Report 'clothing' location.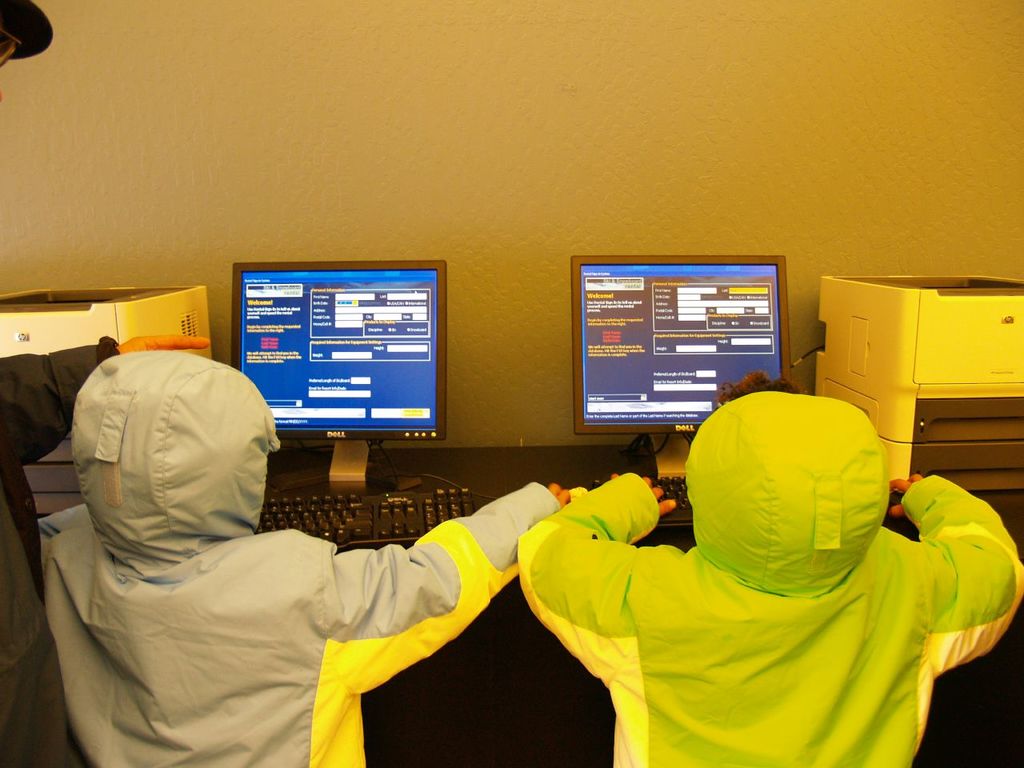
Report: x1=22, y1=352, x2=564, y2=767.
